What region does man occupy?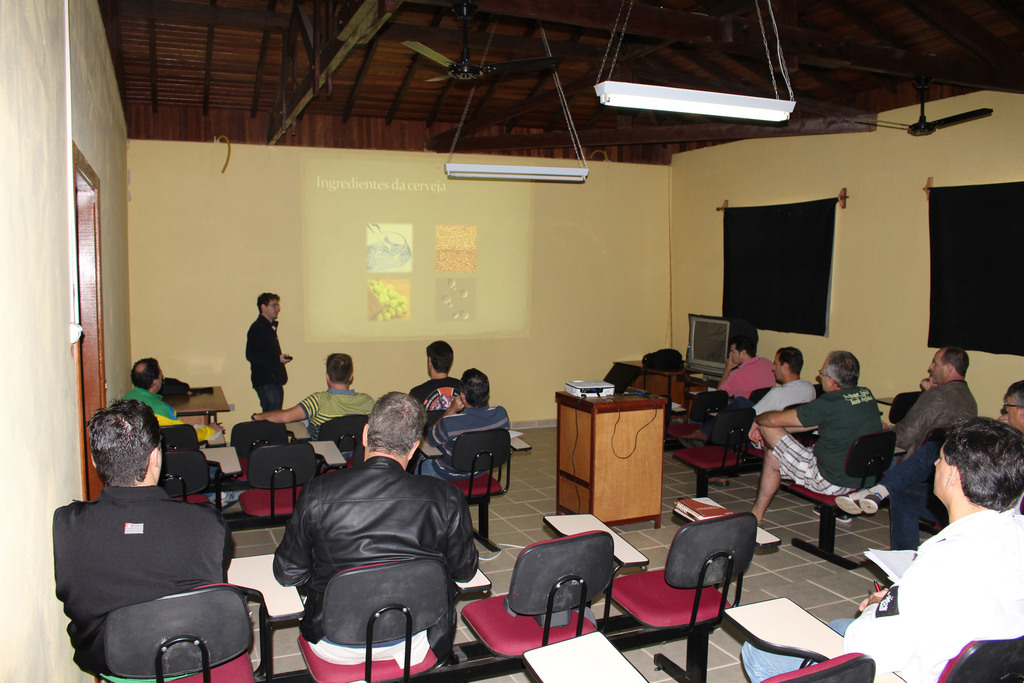
<bbox>142, 349, 179, 424</bbox>.
